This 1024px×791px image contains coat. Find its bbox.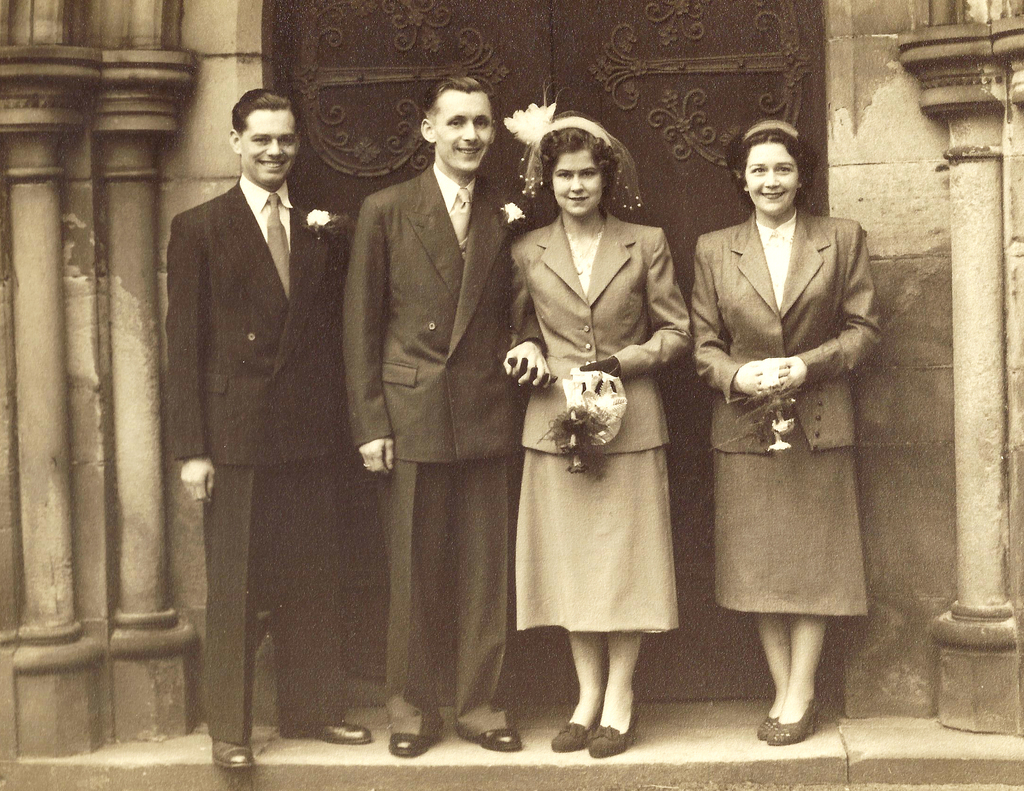
rect(177, 174, 356, 464).
